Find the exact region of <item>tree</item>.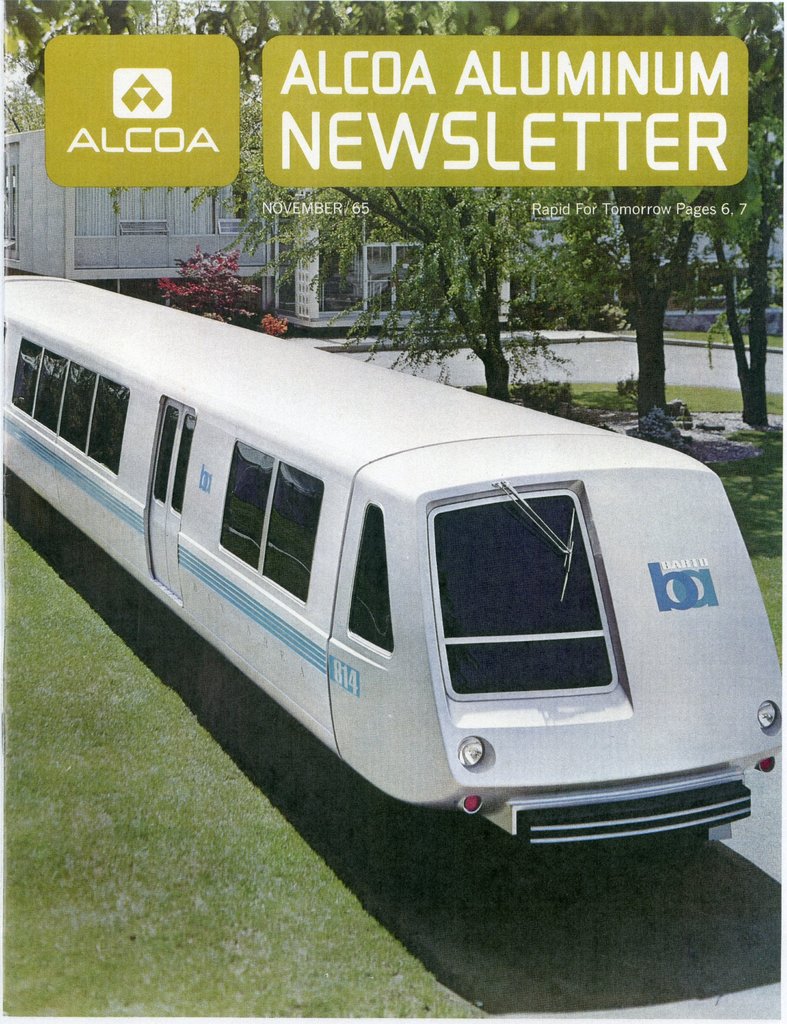
Exact region: select_region(147, 243, 268, 330).
